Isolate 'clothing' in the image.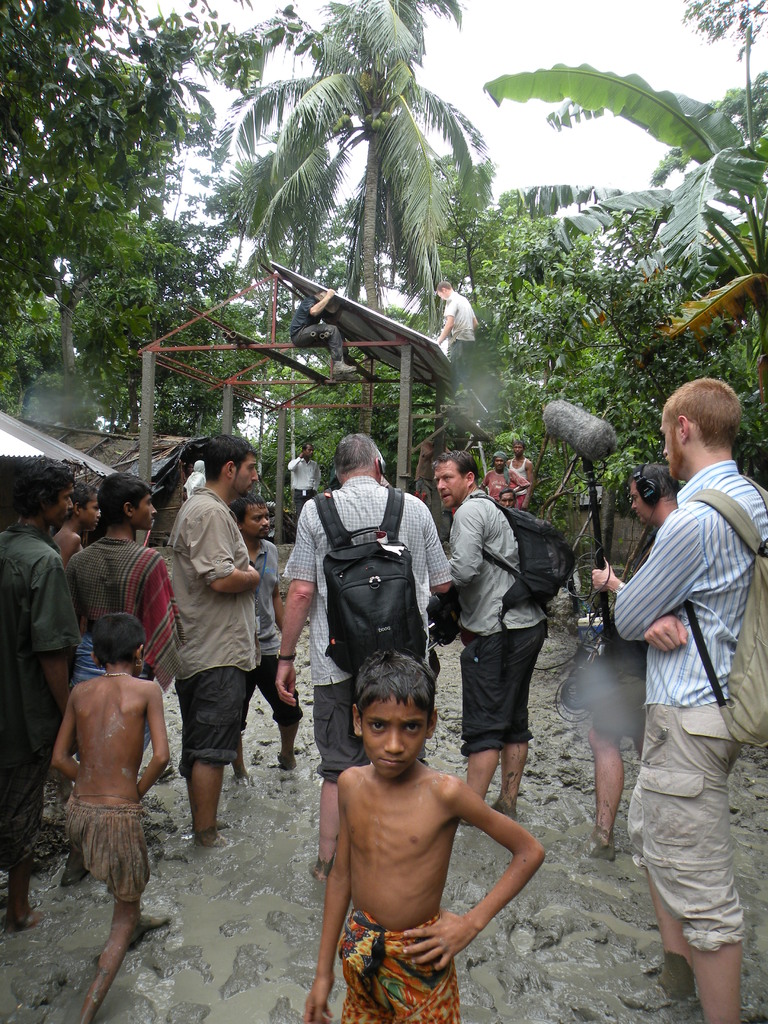
Isolated region: bbox(510, 456, 527, 477).
